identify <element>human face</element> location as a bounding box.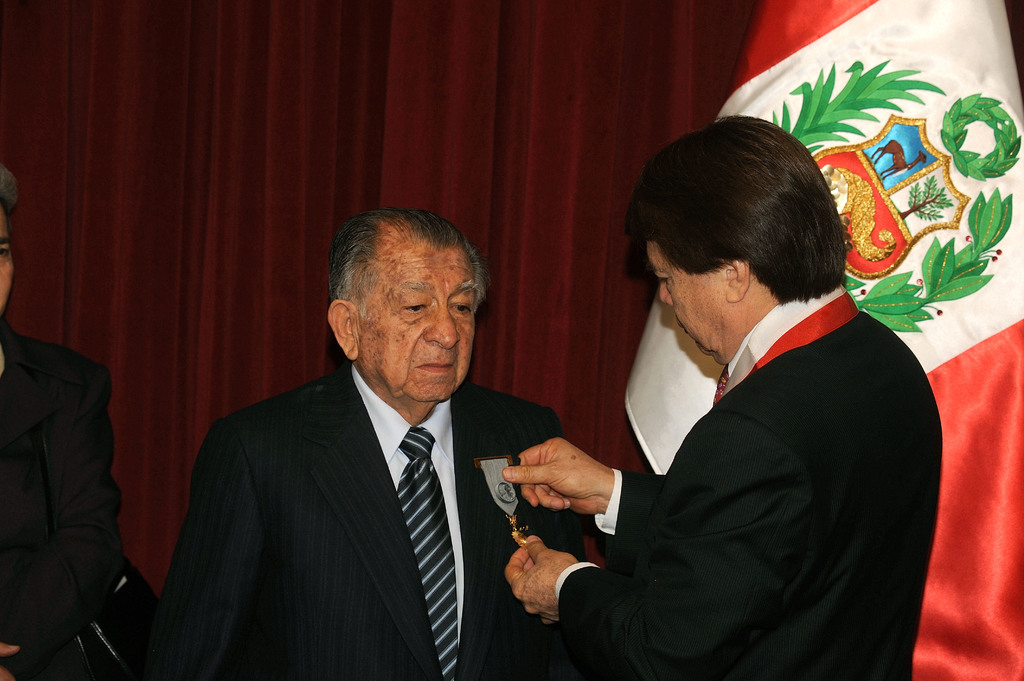
bbox=(361, 239, 477, 399).
